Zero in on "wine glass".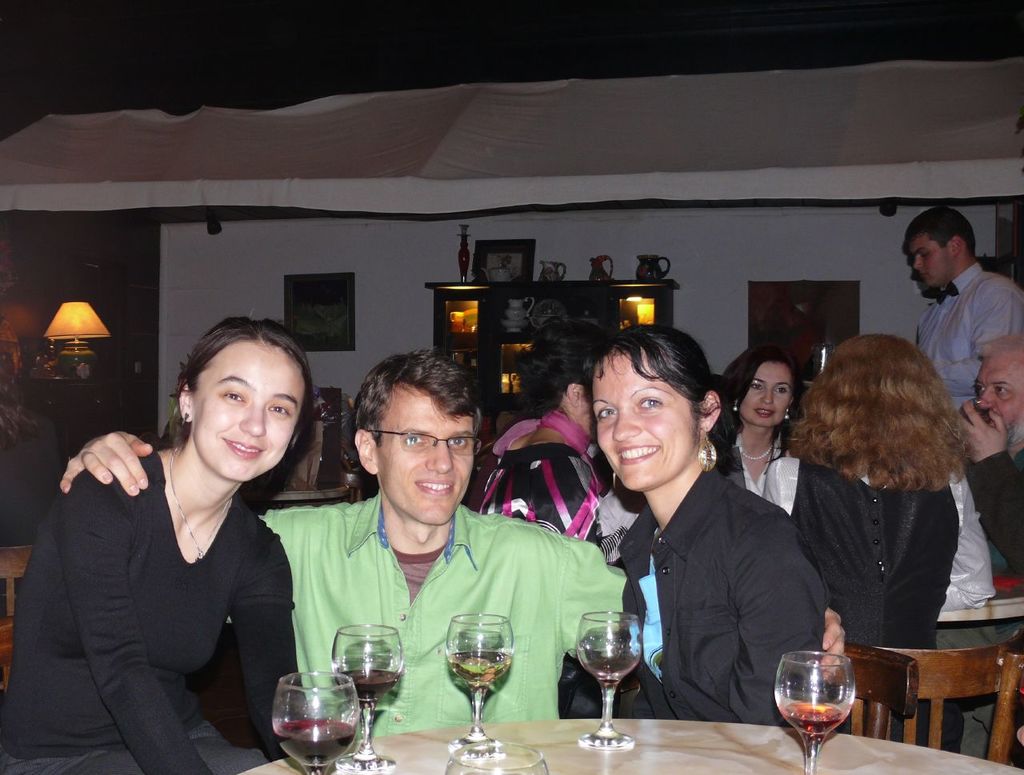
Zeroed in: detection(577, 615, 641, 749).
